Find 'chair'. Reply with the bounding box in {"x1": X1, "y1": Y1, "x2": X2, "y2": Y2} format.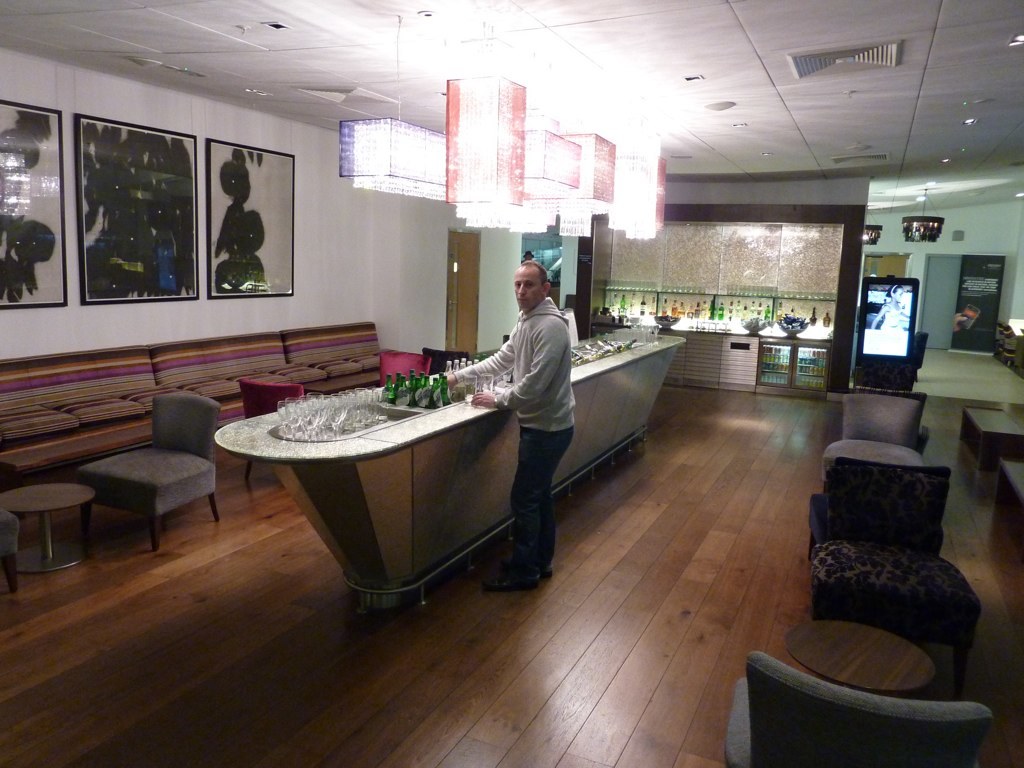
{"x1": 373, "y1": 346, "x2": 439, "y2": 383}.
